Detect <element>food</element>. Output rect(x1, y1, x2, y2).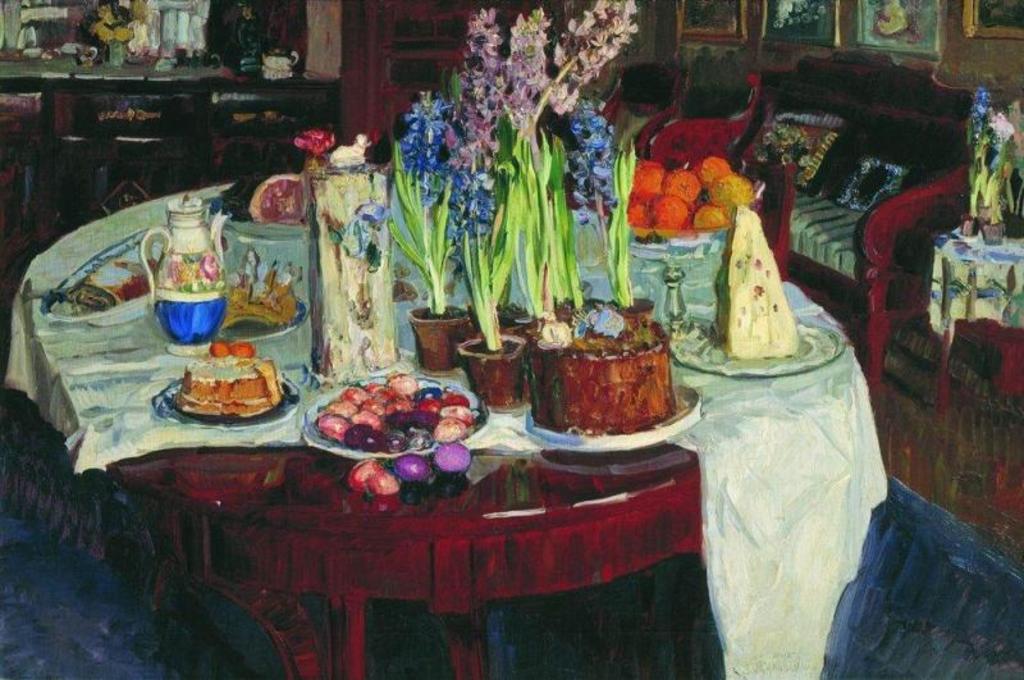
rect(347, 462, 404, 505).
